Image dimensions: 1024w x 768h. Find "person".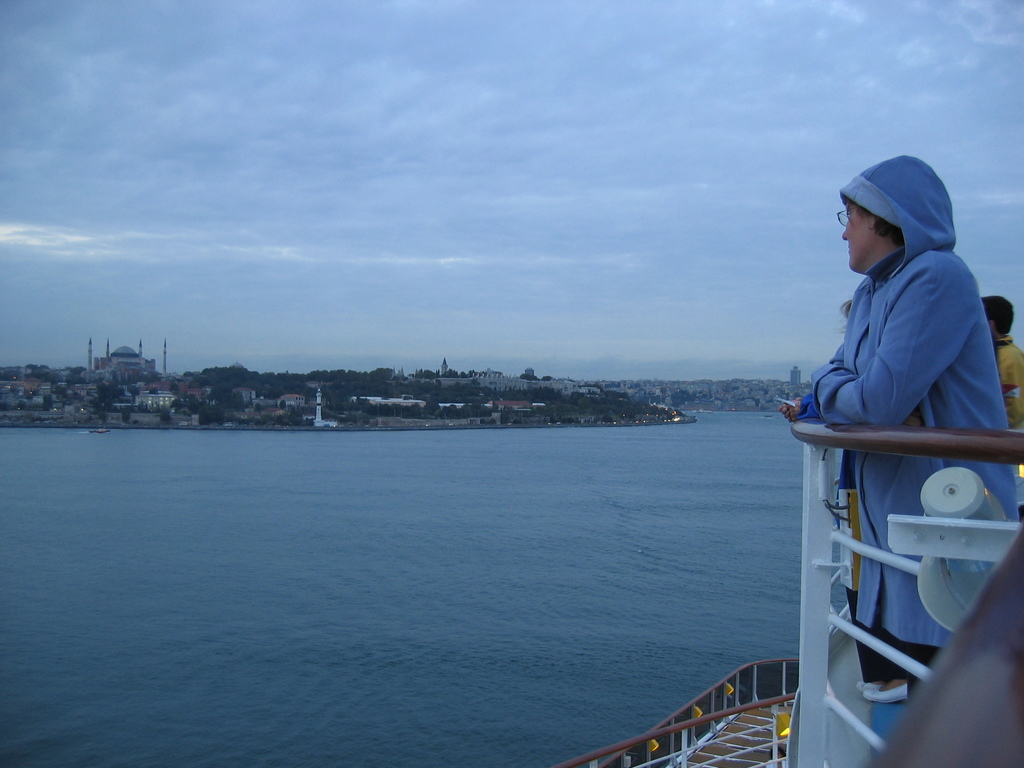
(779,299,906,706).
